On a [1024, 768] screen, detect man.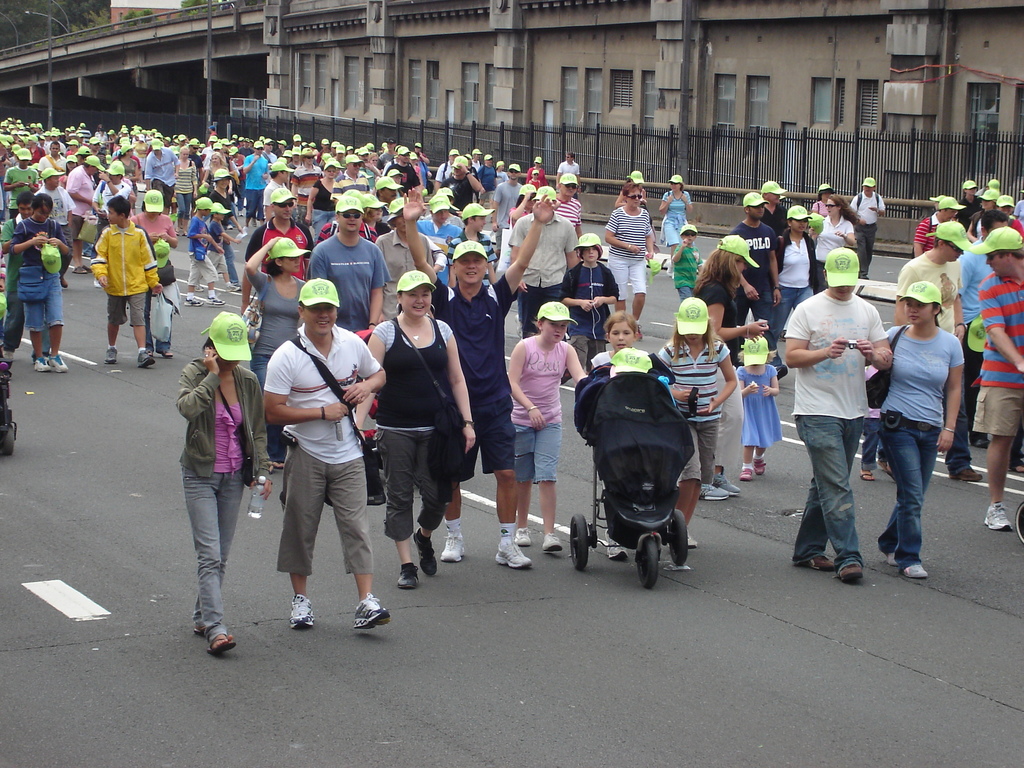
BBox(242, 140, 268, 228).
